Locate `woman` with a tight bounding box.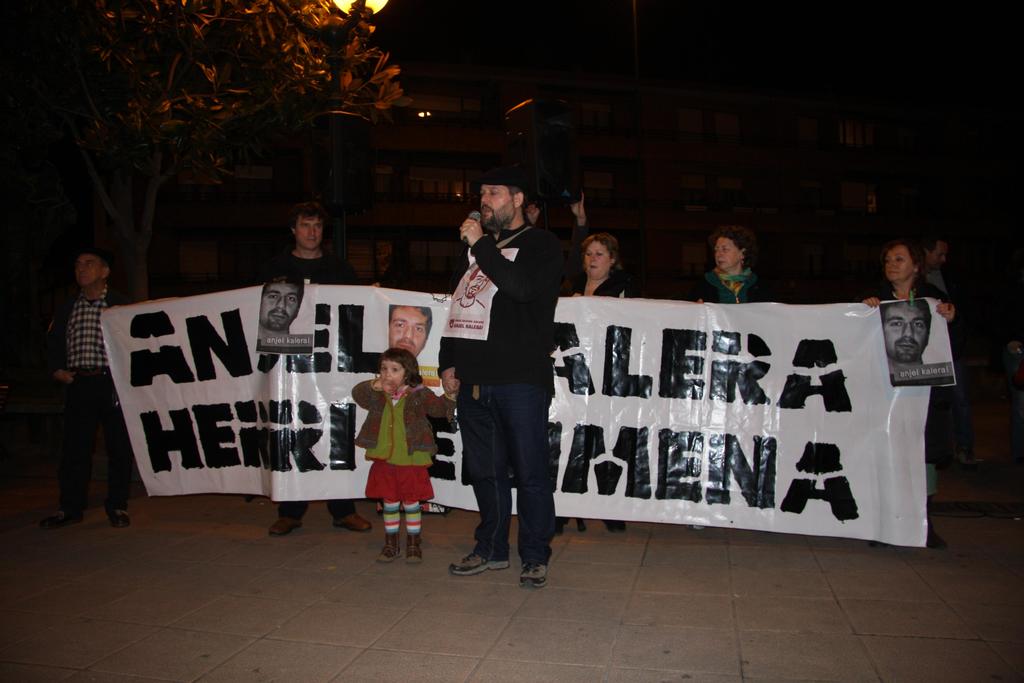
box=[701, 235, 778, 304].
